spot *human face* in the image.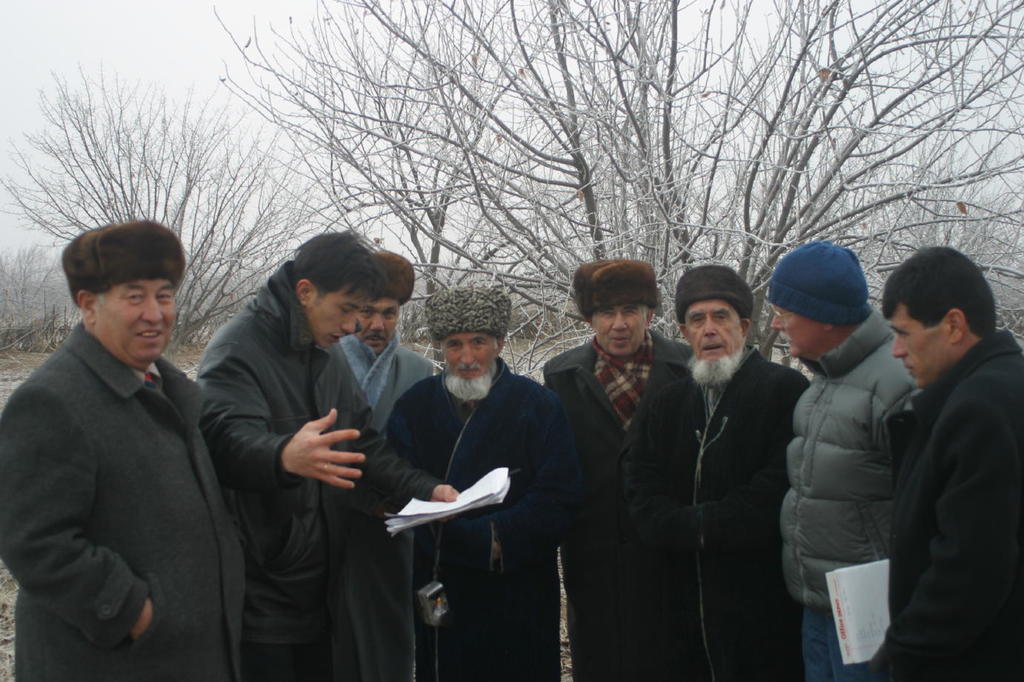
*human face* found at region(683, 298, 742, 374).
